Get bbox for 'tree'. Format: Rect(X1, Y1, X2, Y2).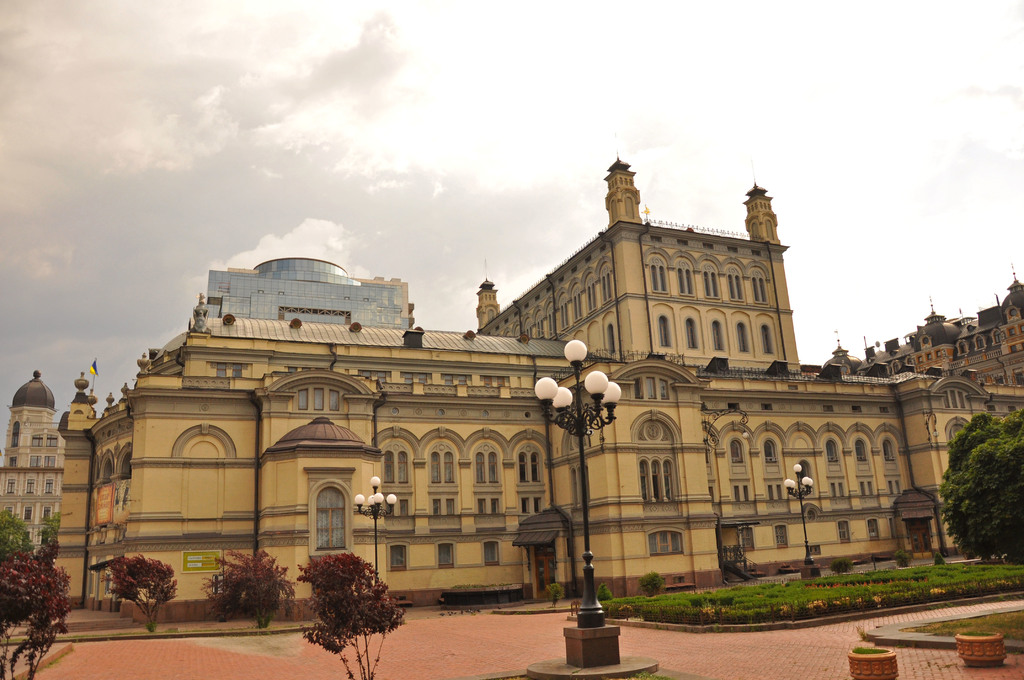
Rect(939, 415, 1023, 567).
